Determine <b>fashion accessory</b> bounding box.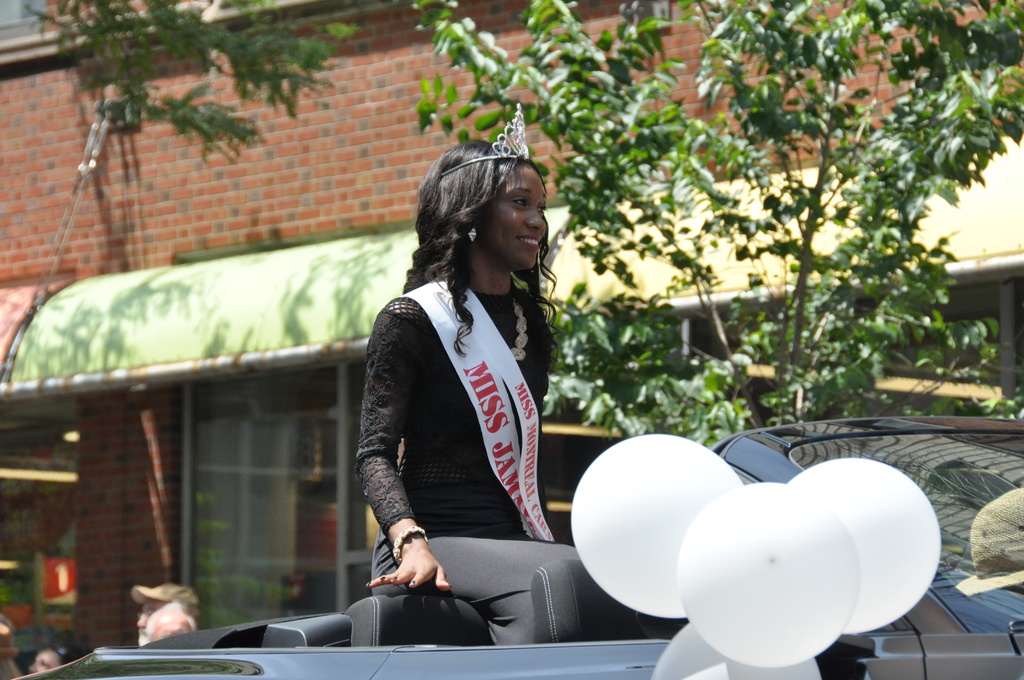
Determined: pyautogui.locateOnScreen(440, 104, 534, 176).
